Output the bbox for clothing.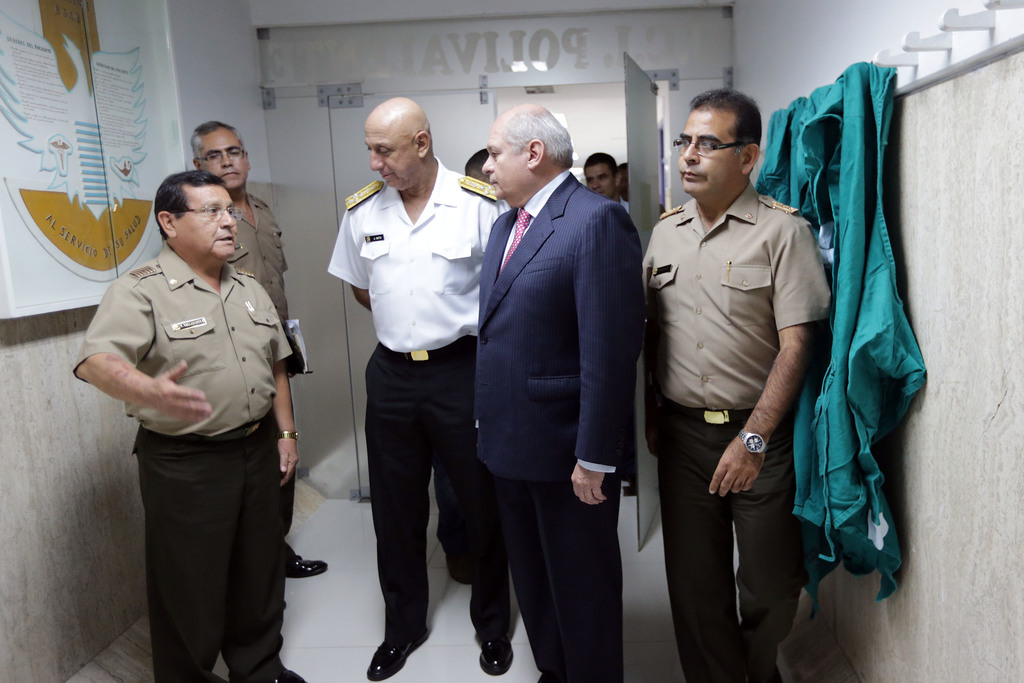
{"x1": 72, "y1": 249, "x2": 290, "y2": 682}.
